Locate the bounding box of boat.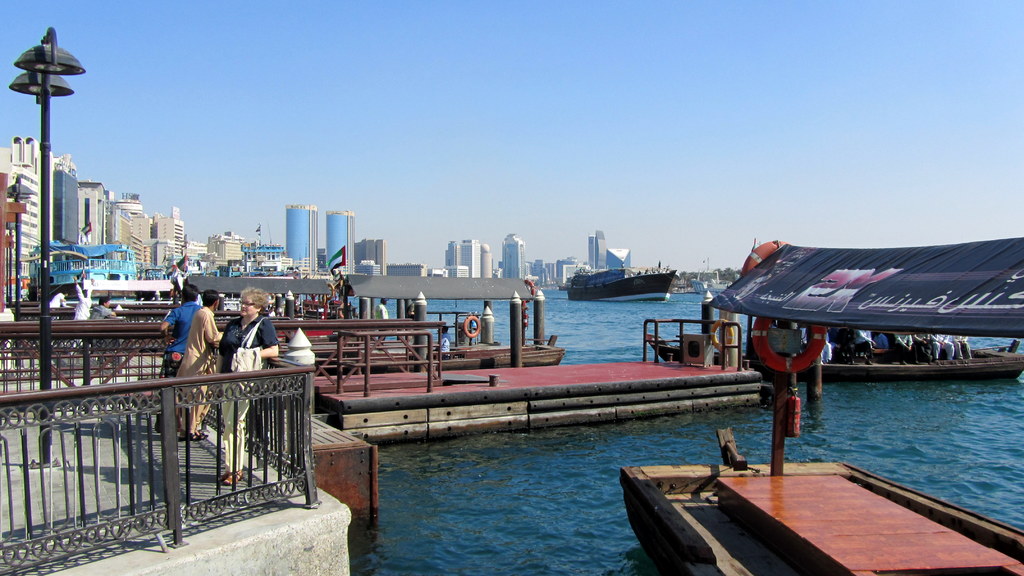
Bounding box: (left=235, top=221, right=286, bottom=284).
